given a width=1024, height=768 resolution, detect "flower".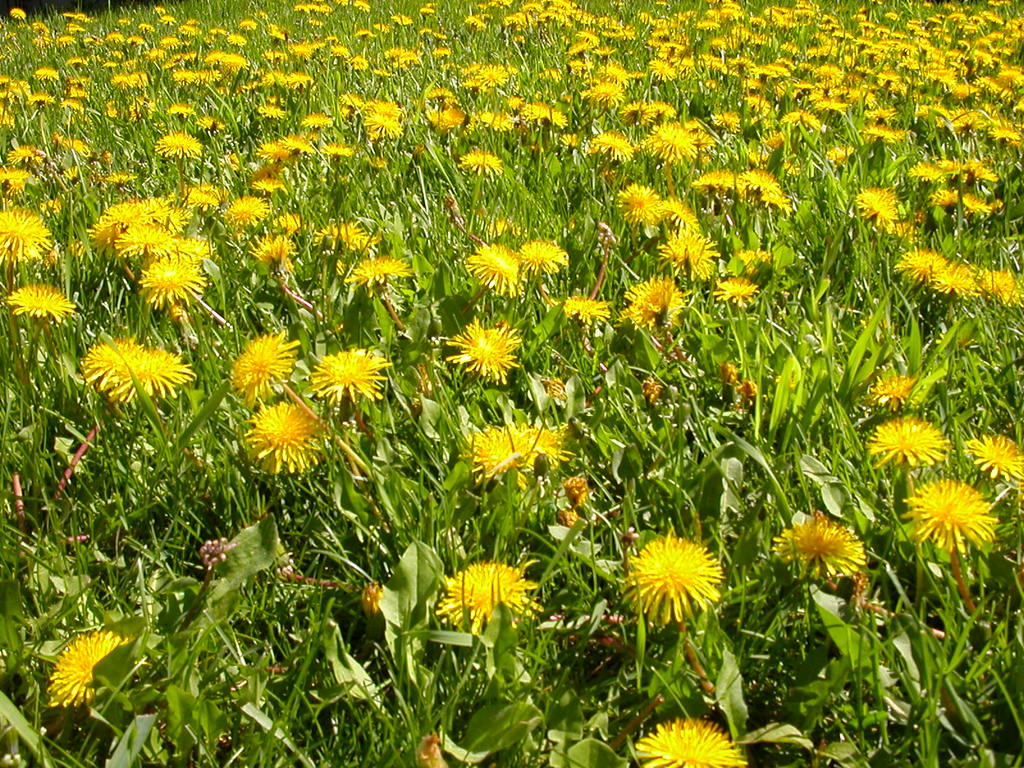
l=223, t=328, r=299, b=412.
